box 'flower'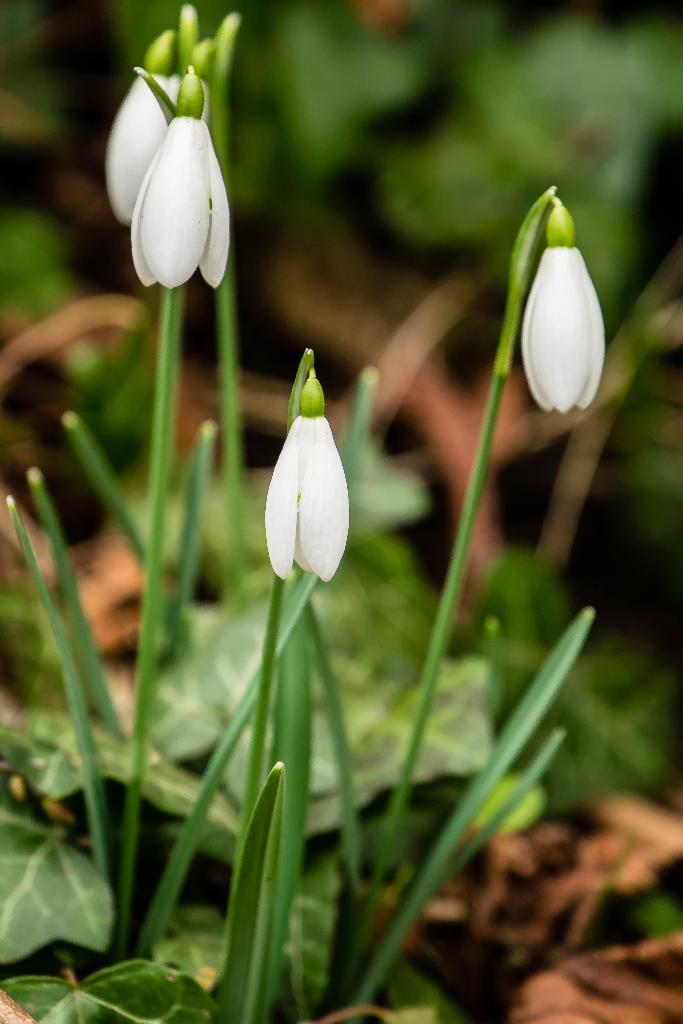
[left=256, top=364, right=366, bottom=589]
